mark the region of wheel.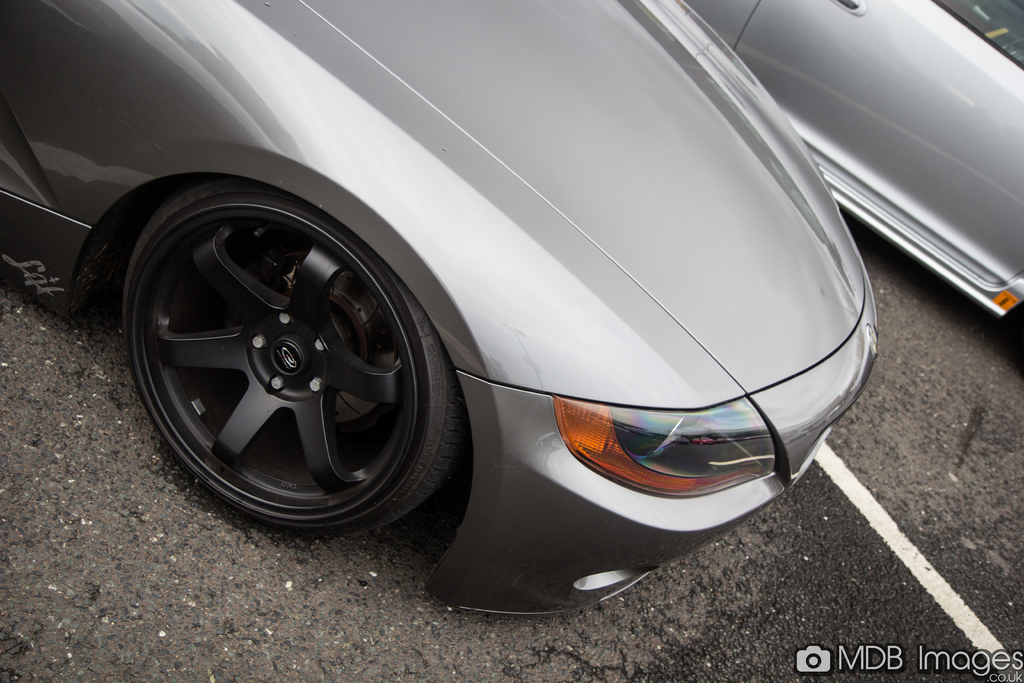
Region: (115, 192, 449, 527).
